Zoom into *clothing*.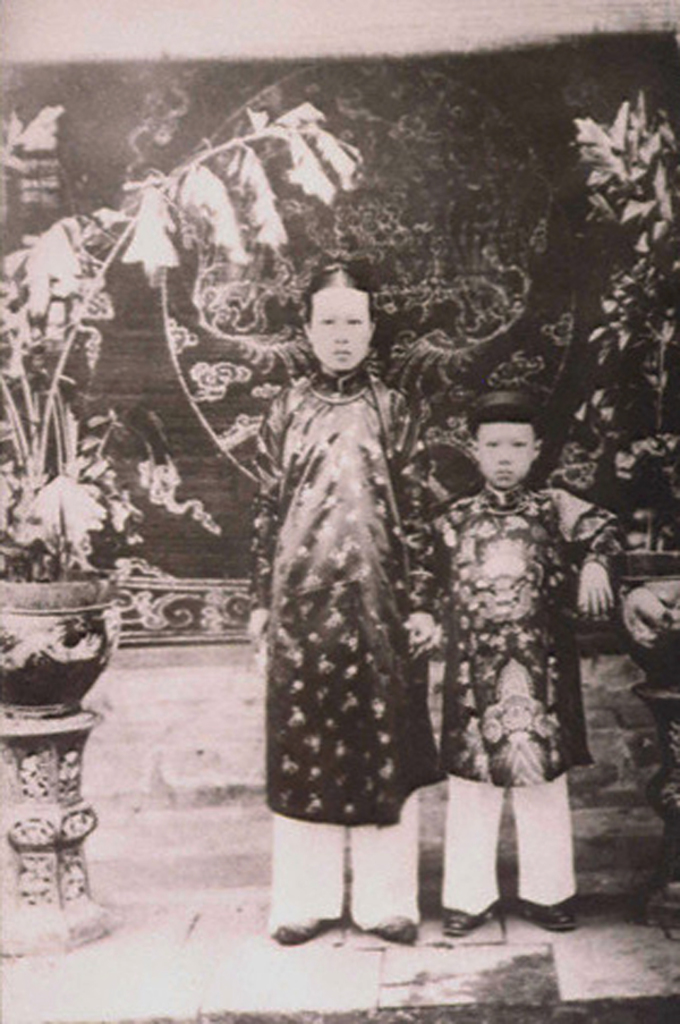
Zoom target: crop(252, 354, 445, 941).
